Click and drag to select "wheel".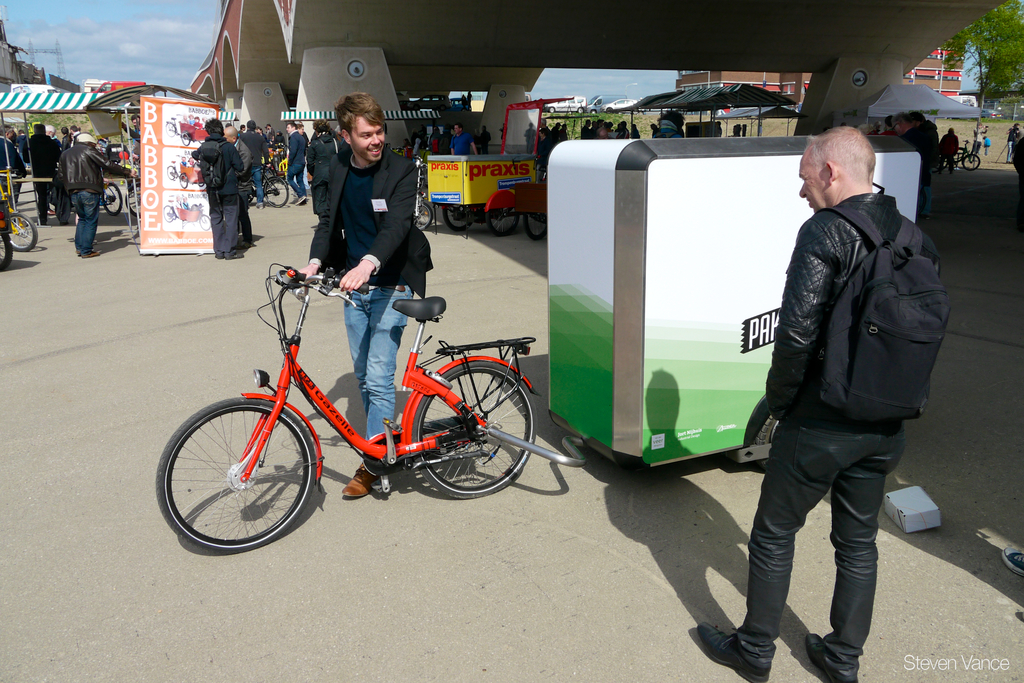
Selection: BBox(548, 107, 556, 114).
